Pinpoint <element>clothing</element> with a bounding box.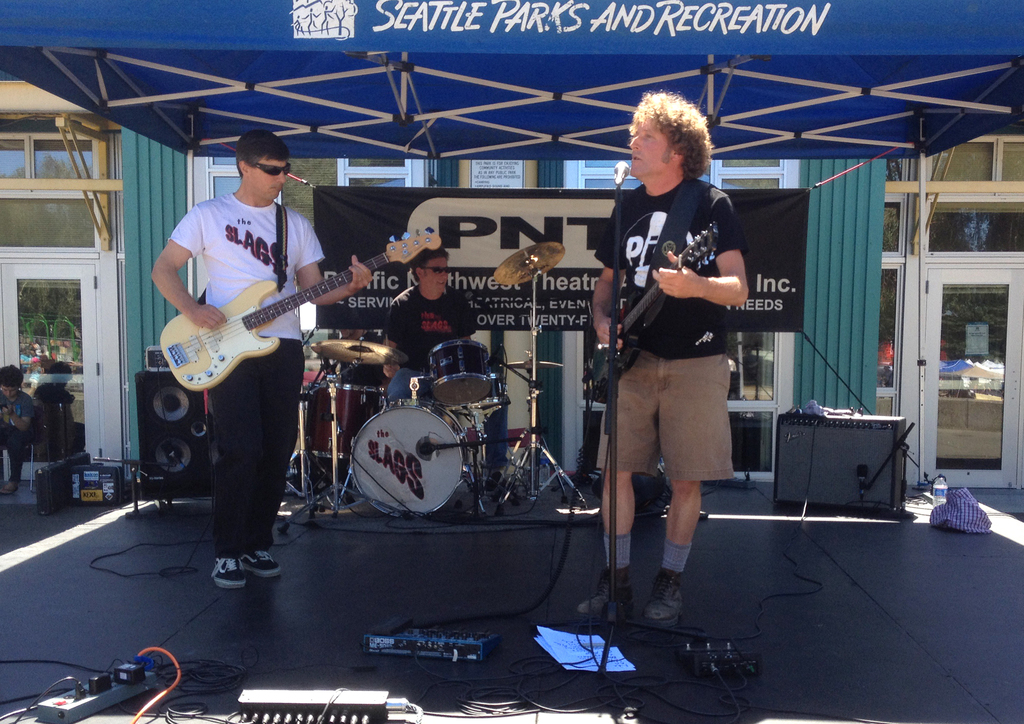
bbox=[609, 144, 755, 536].
